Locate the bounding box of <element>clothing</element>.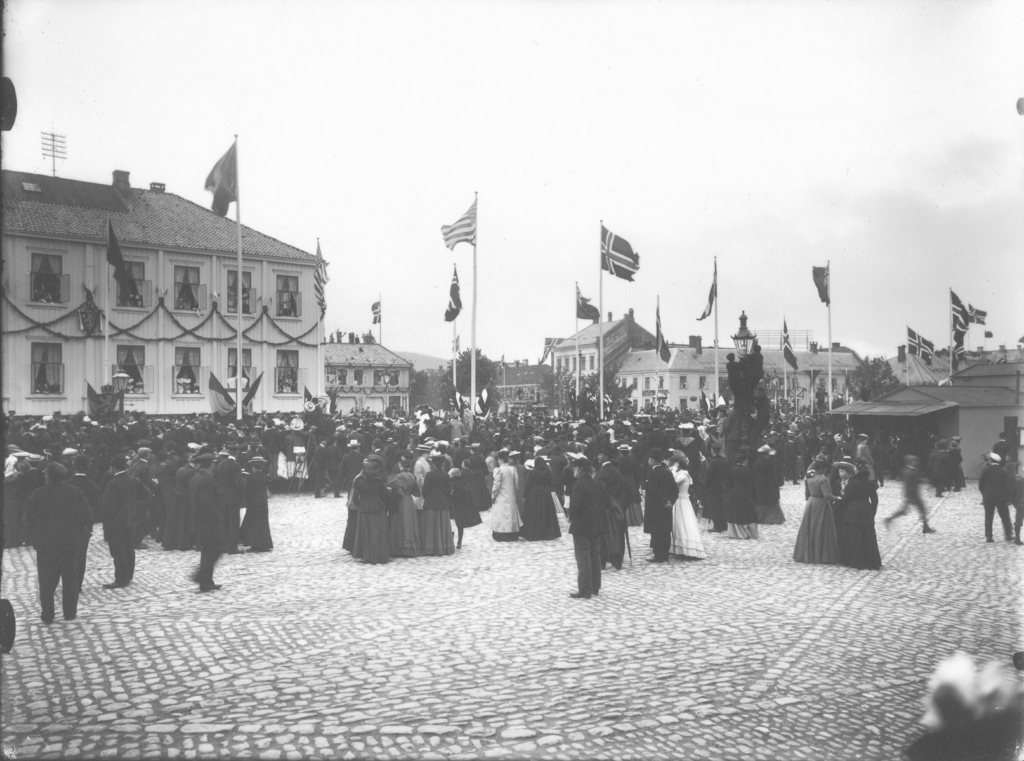
Bounding box: [944, 443, 965, 493].
